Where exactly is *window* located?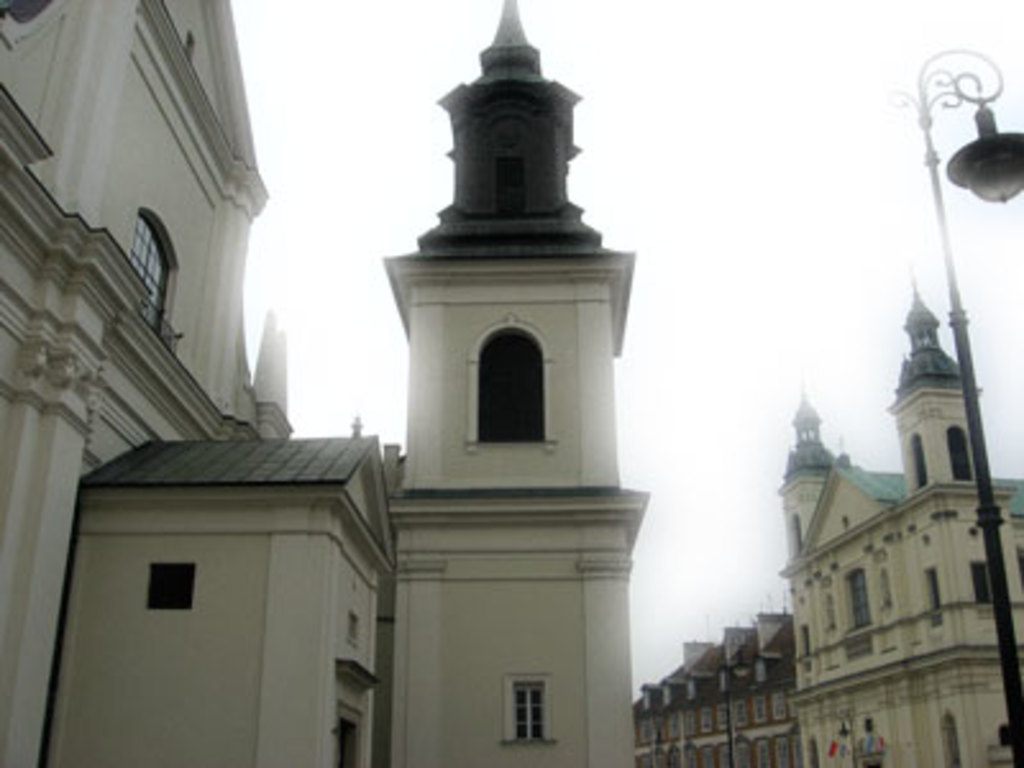
Its bounding box is bbox=(141, 220, 161, 330).
